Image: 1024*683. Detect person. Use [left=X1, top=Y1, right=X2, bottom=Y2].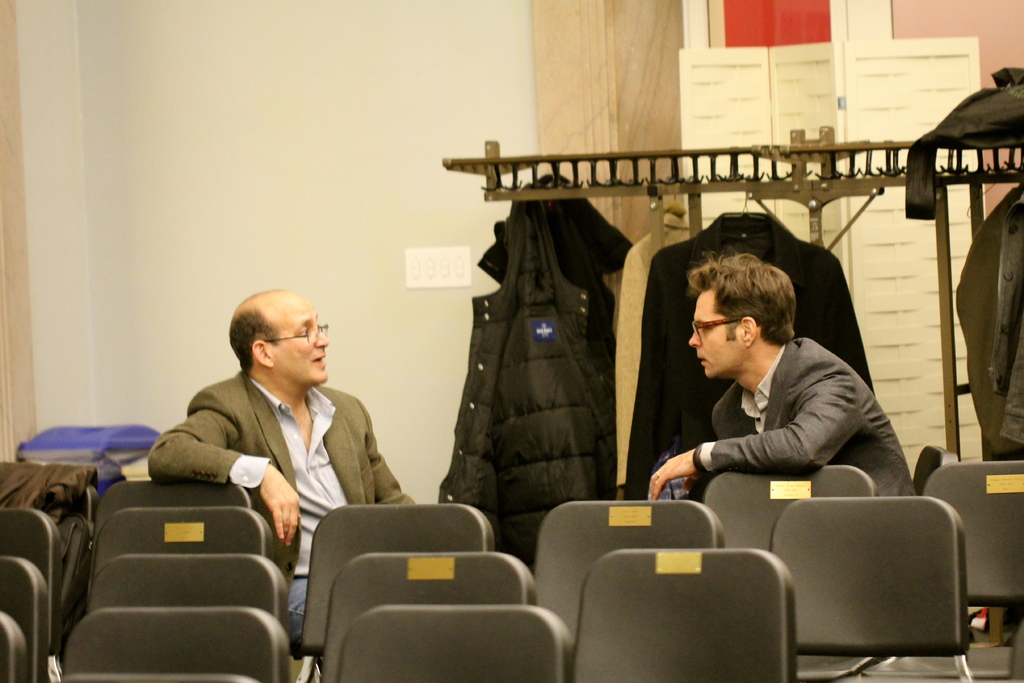
[left=653, top=241, right=900, bottom=550].
